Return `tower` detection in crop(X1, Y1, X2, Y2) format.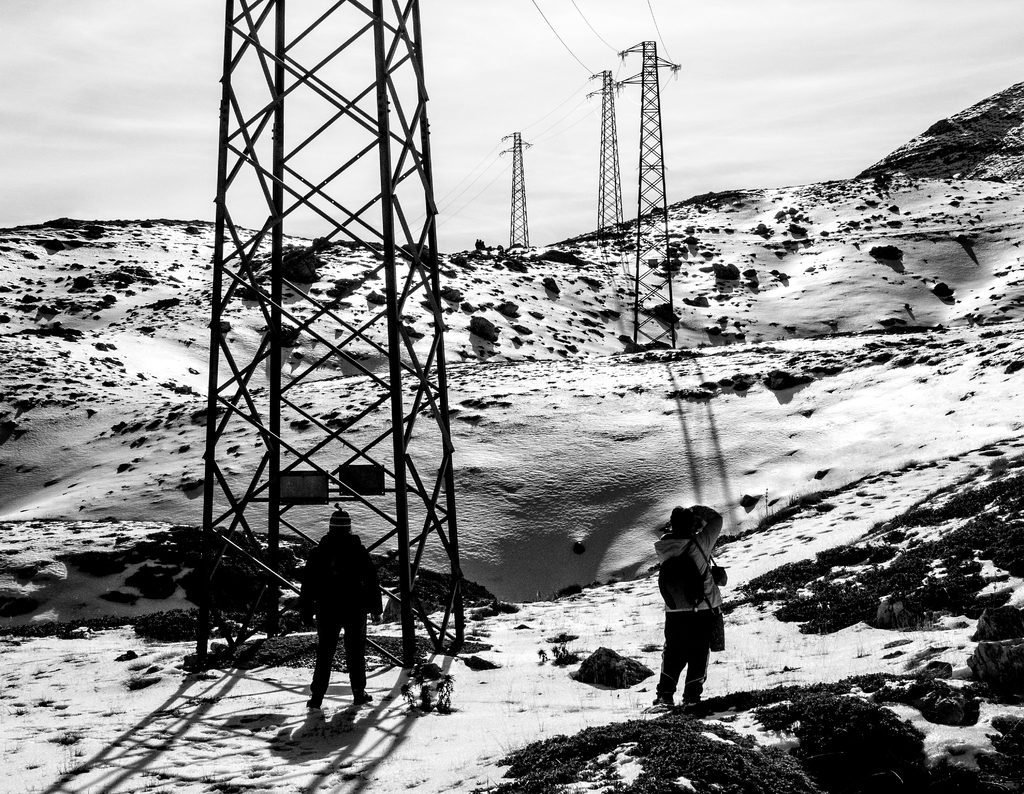
crop(612, 40, 685, 355).
